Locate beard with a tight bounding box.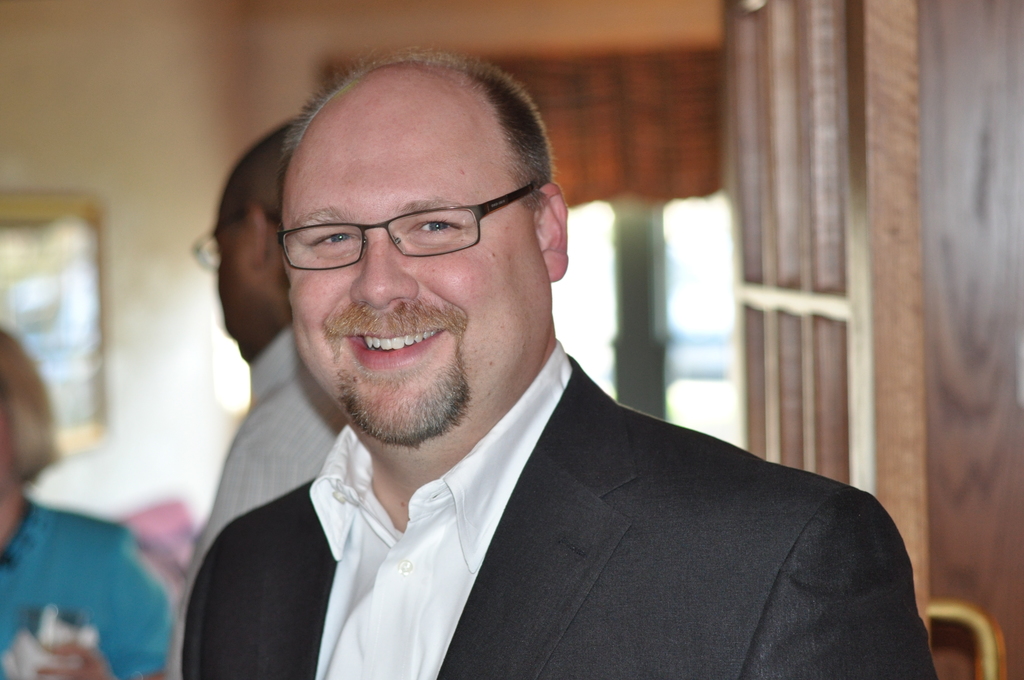
select_region(335, 342, 472, 446).
